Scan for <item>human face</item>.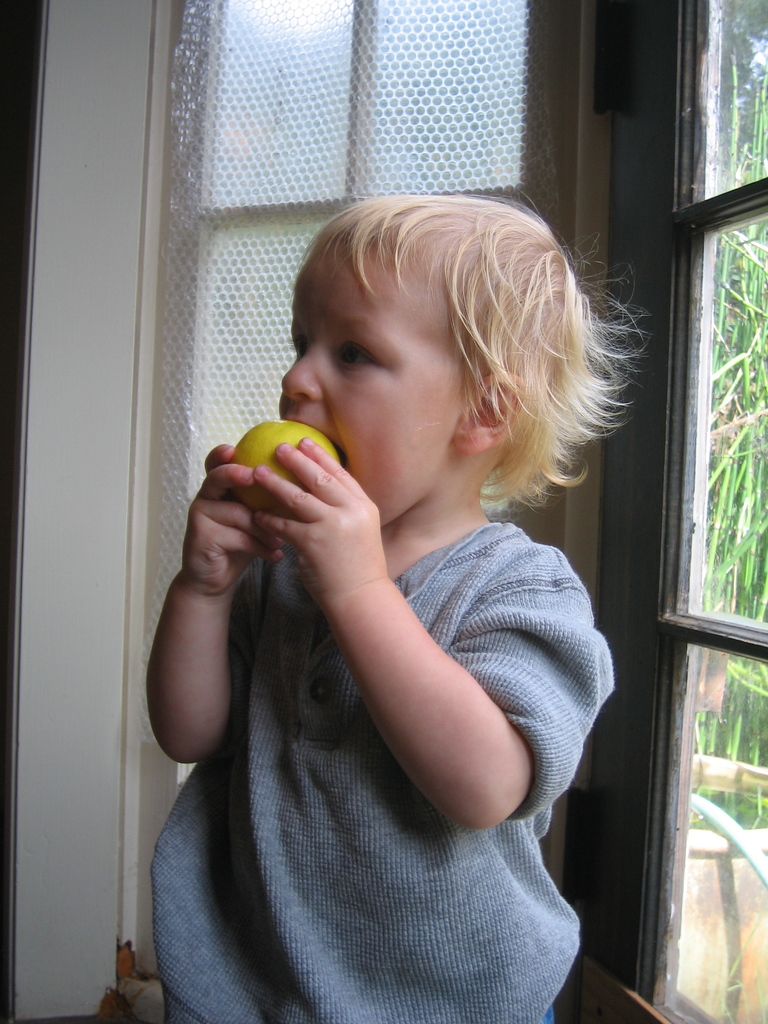
Scan result: crop(275, 243, 472, 529).
